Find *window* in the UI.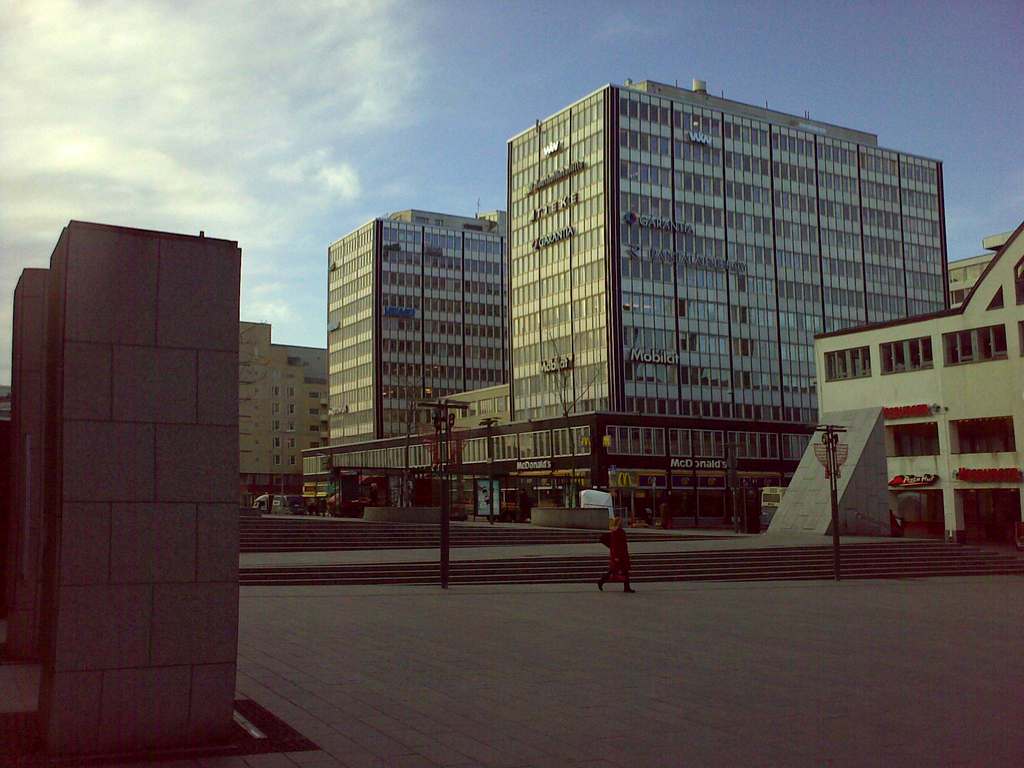
UI element at bbox(273, 452, 283, 466).
